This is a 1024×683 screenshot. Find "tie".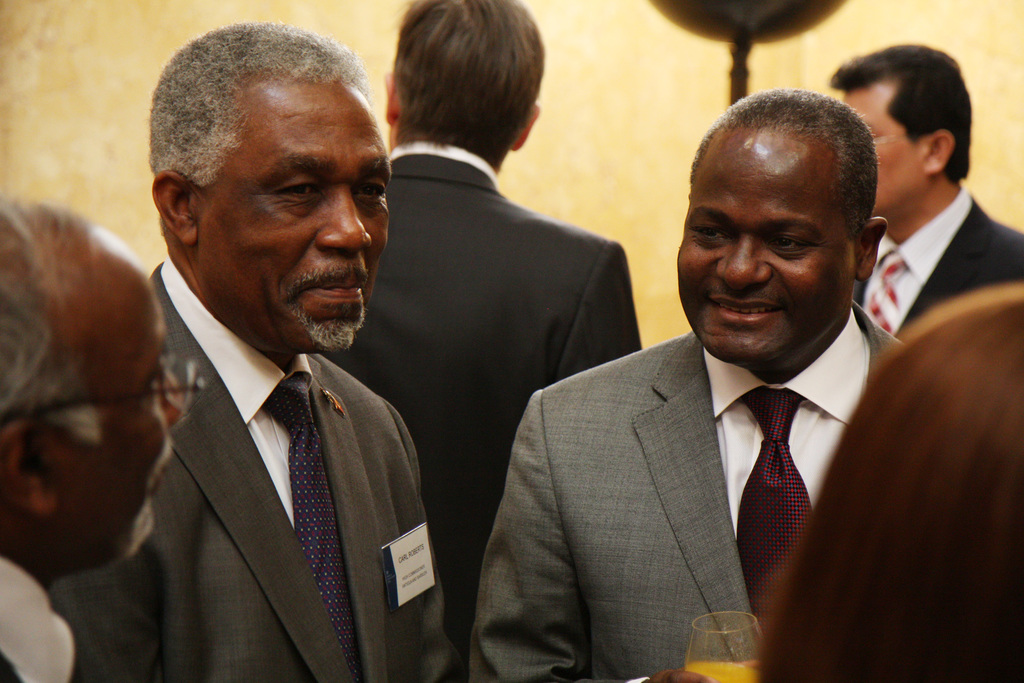
Bounding box: 863 252 906 338.
